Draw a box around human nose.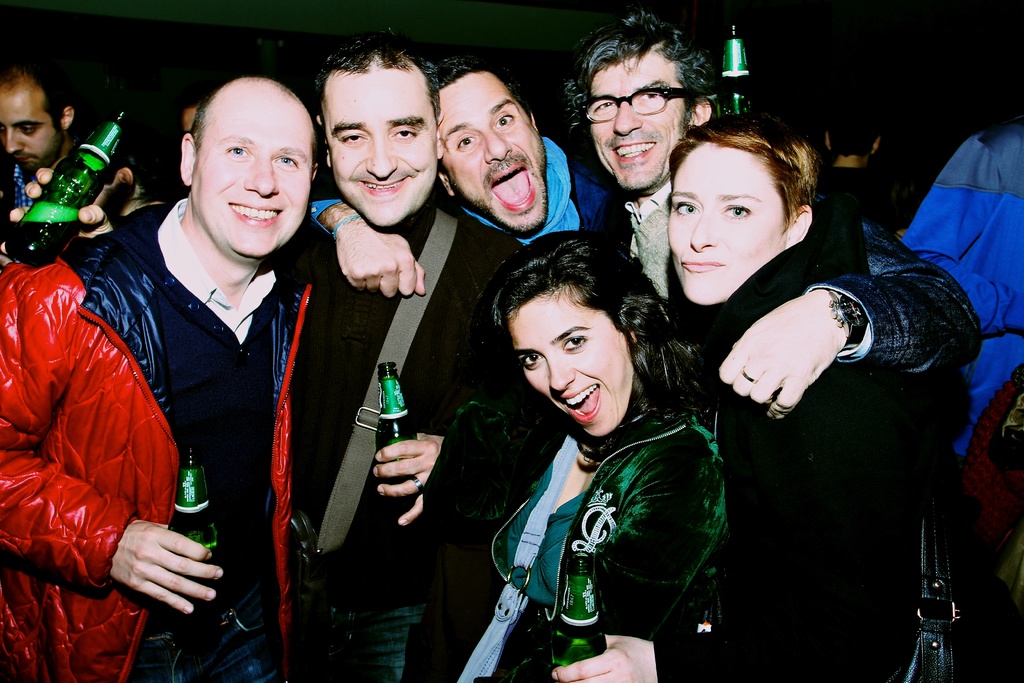
left=482, top=128, right=515, bottom=163.
